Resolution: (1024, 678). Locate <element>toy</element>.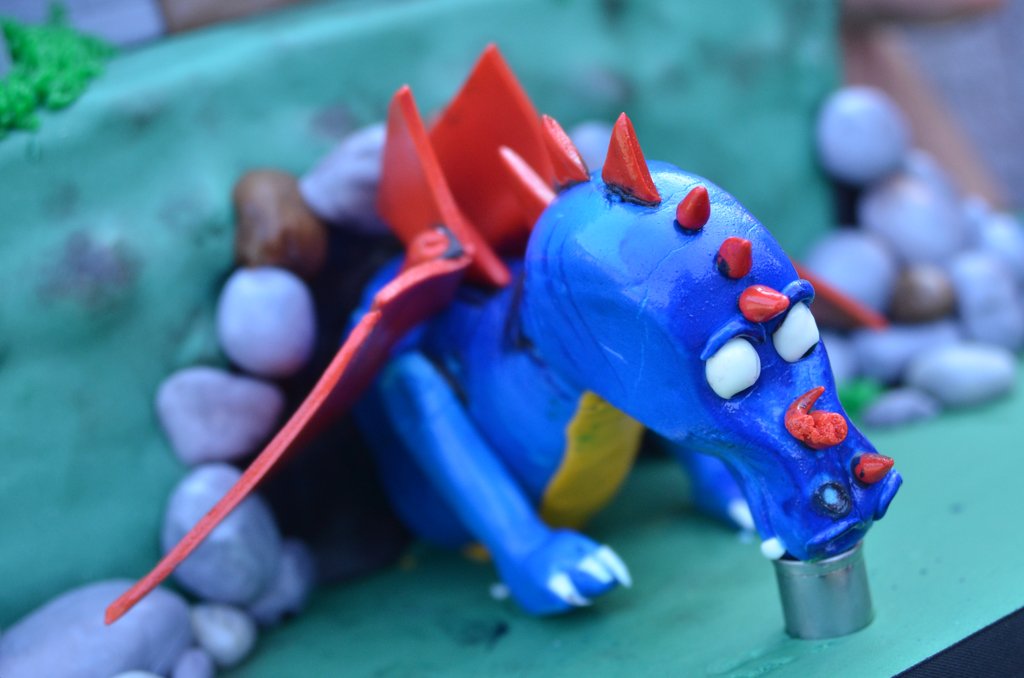
x1=154 y1=82 x2=915 y2=615.
